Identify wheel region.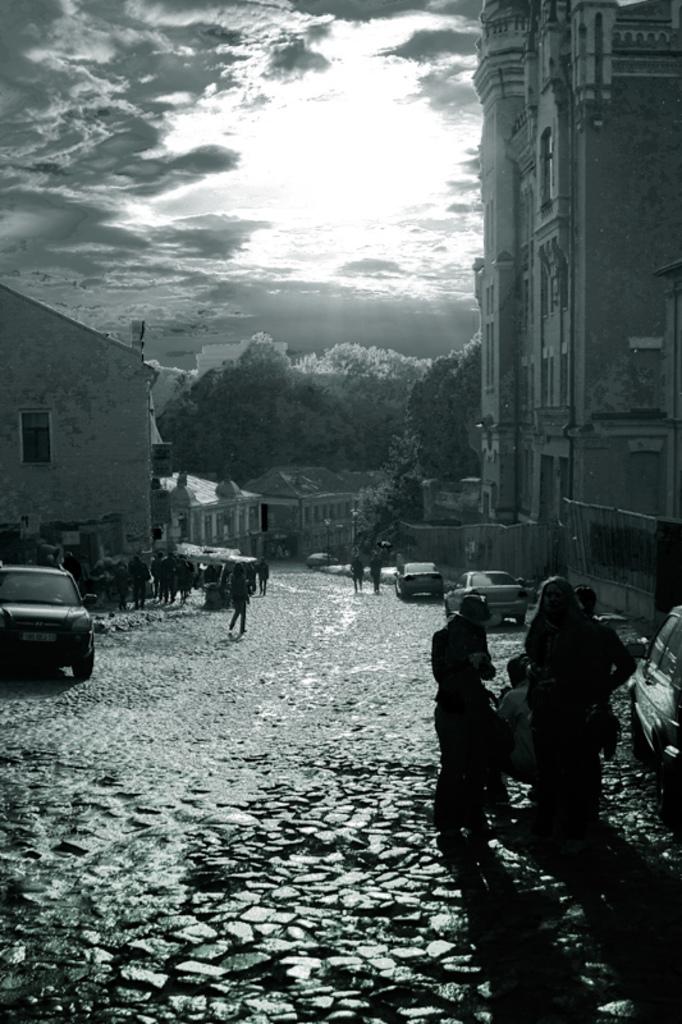
Region: select_region(75, 634, 93, 680).
